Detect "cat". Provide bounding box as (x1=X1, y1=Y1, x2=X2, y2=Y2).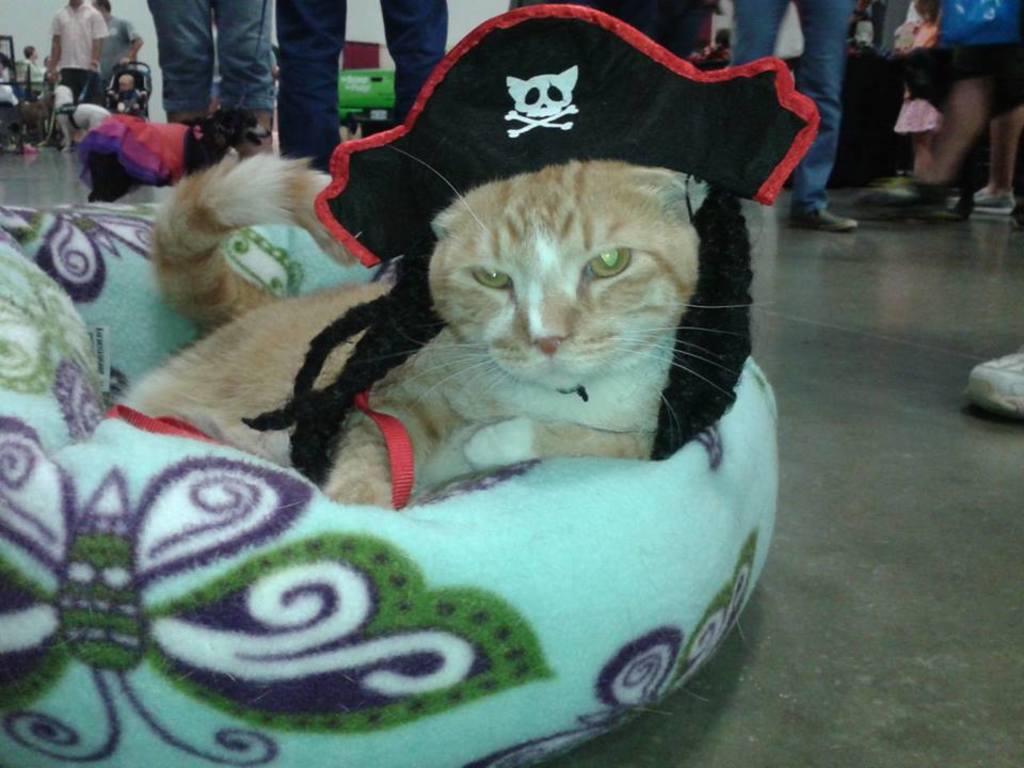
(x1=107, y1=150, x2=777, y2=511).
